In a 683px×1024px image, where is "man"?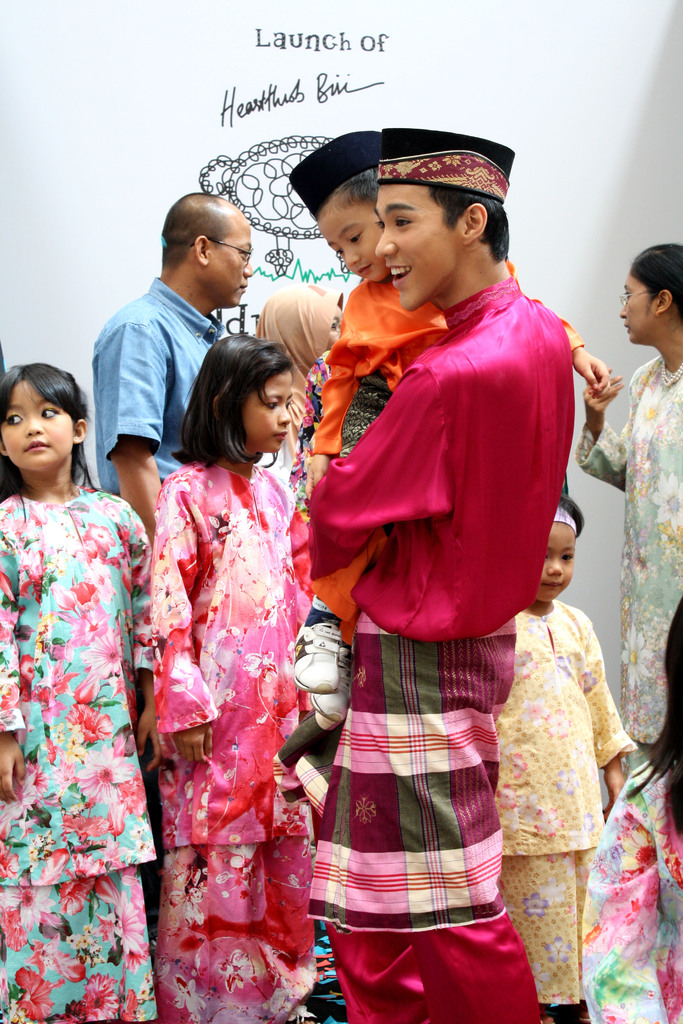
bbox=(90, 225, 245, 489).
